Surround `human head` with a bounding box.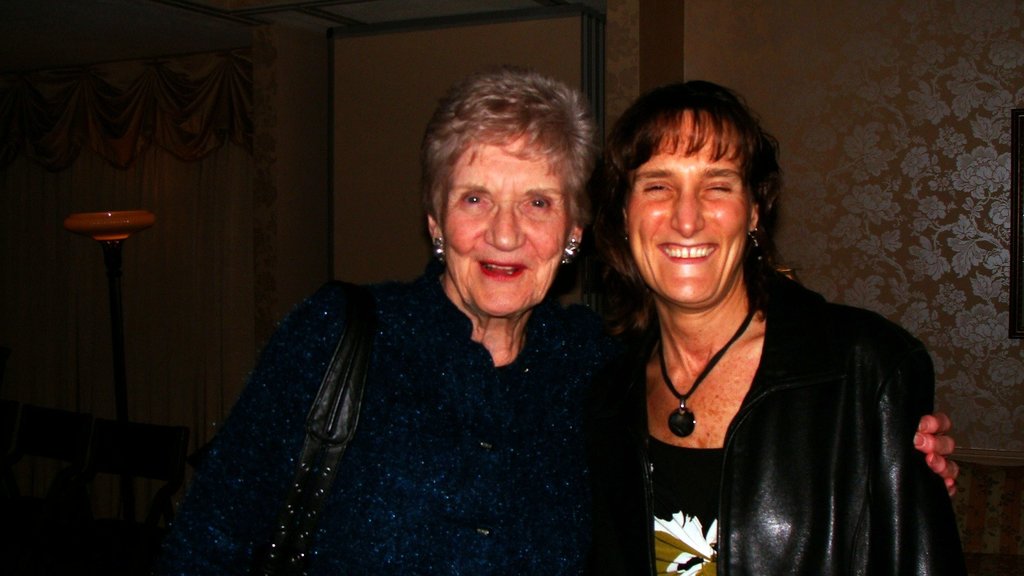
[x1=422, y1=70, x2=588, y2=317].
